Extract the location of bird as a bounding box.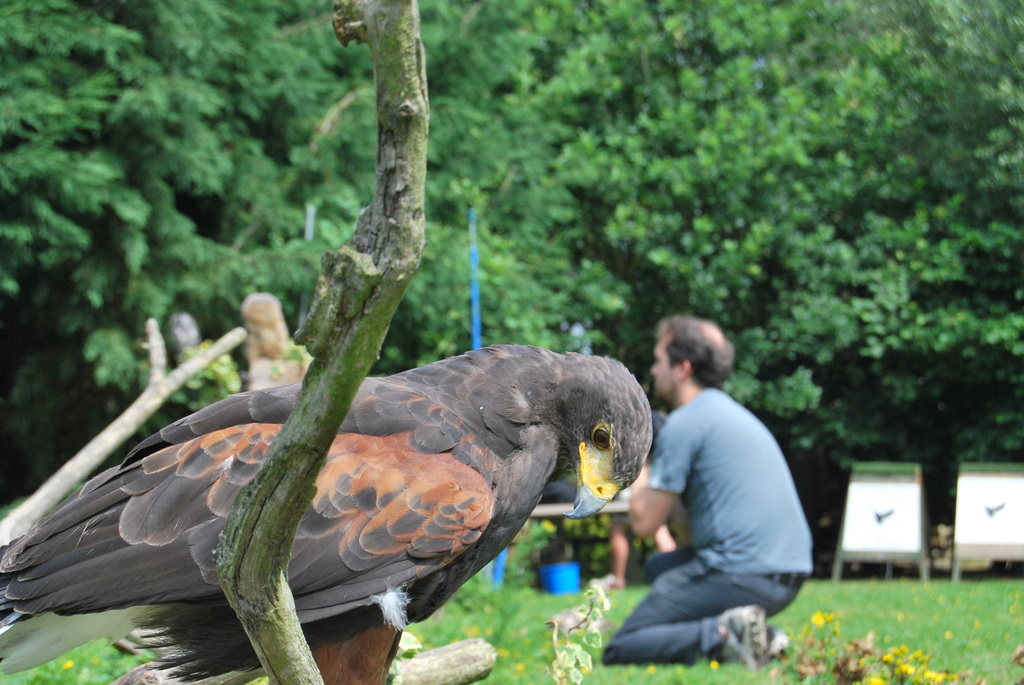
(0,342,660,684).
